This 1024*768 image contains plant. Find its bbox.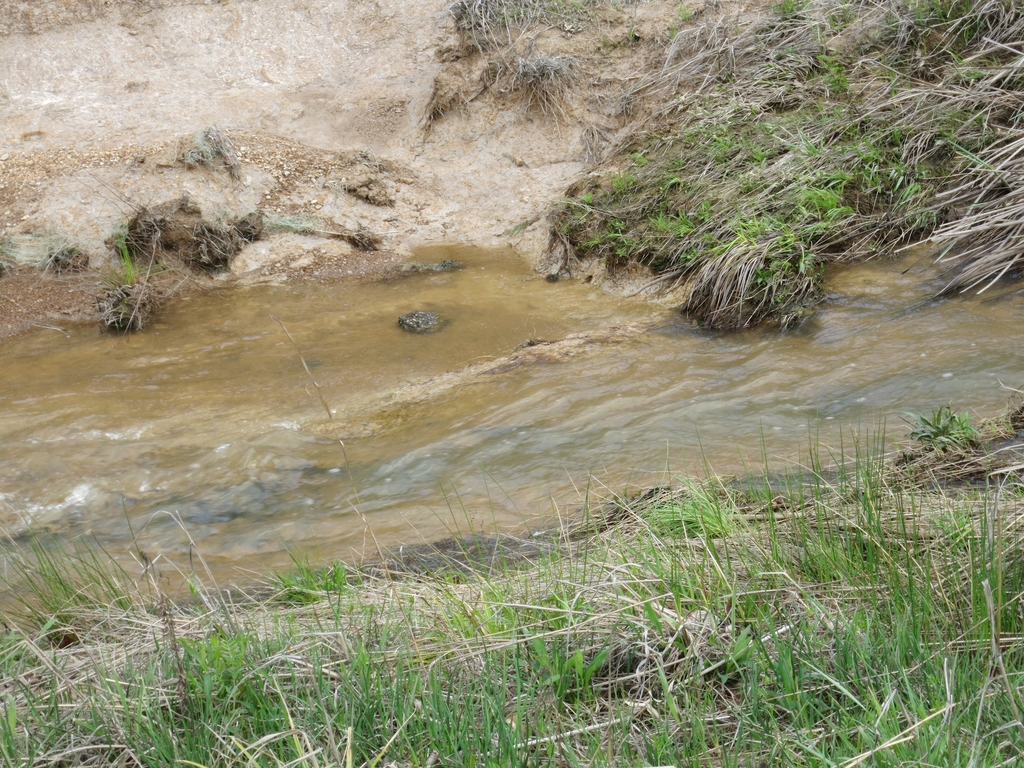
<box>792,203,824,243</box>.
